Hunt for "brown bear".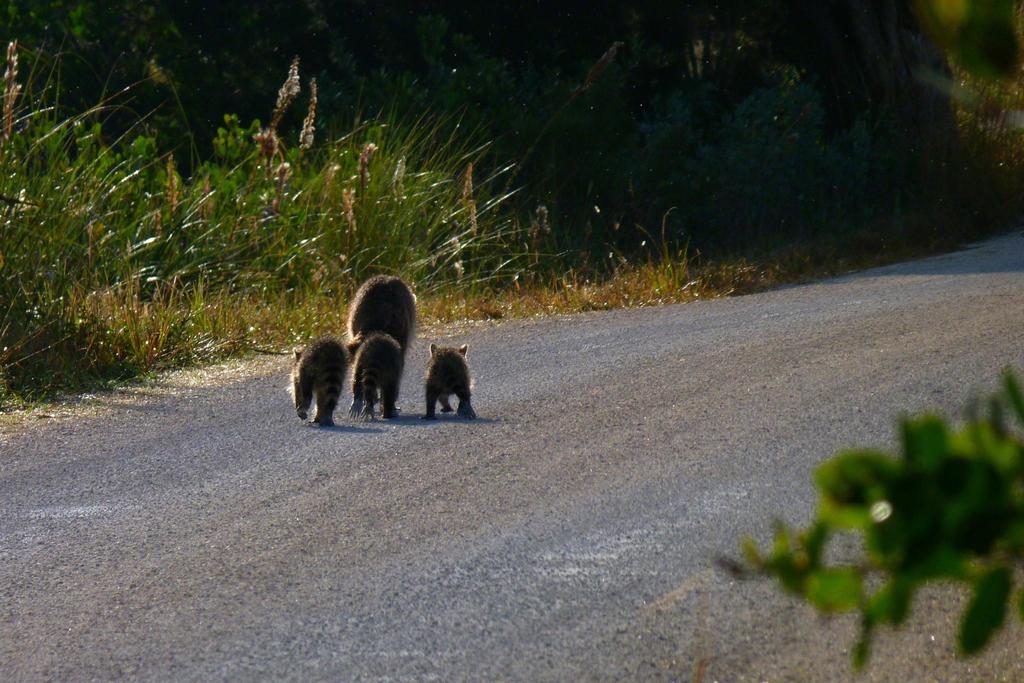
Hunted down at [x1=424, y1=339, x2=479, y2=420].
